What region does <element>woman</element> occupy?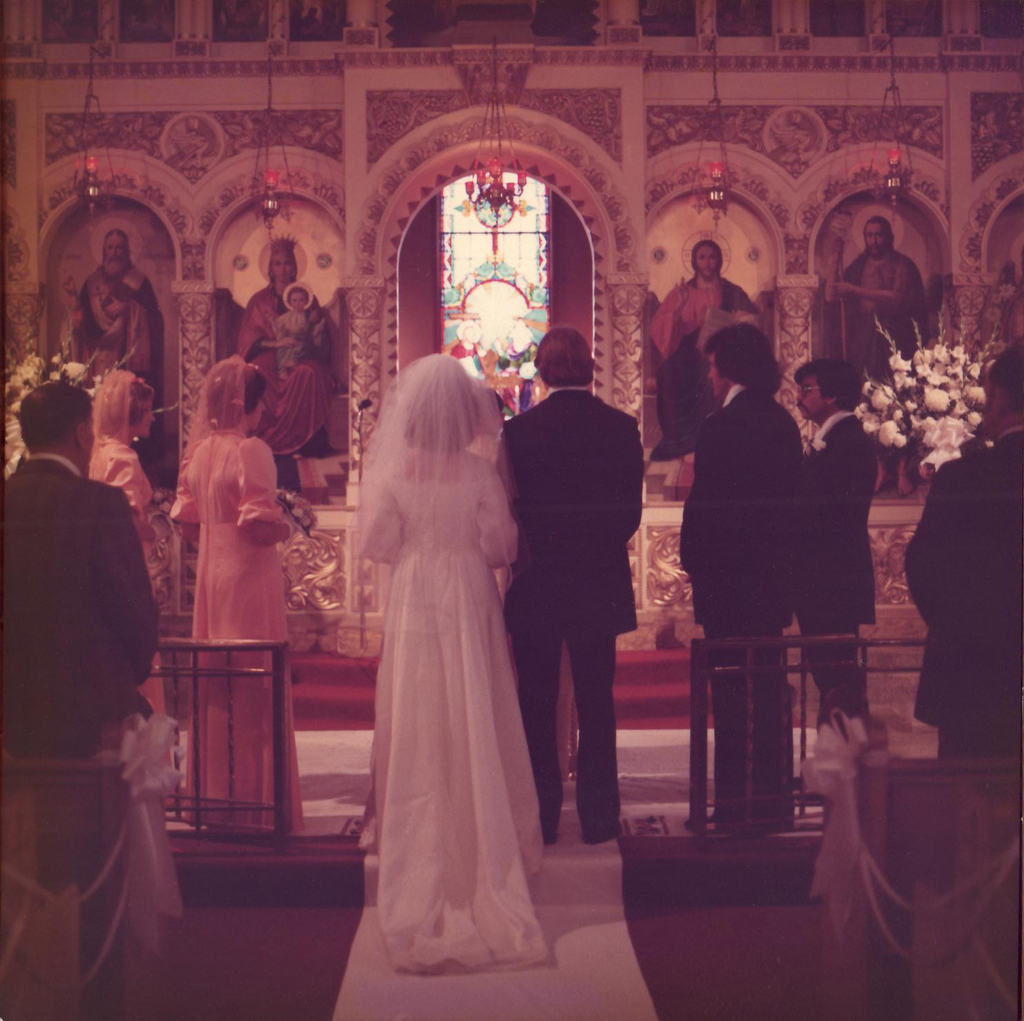
BBox(343, 347, 523, 974).
